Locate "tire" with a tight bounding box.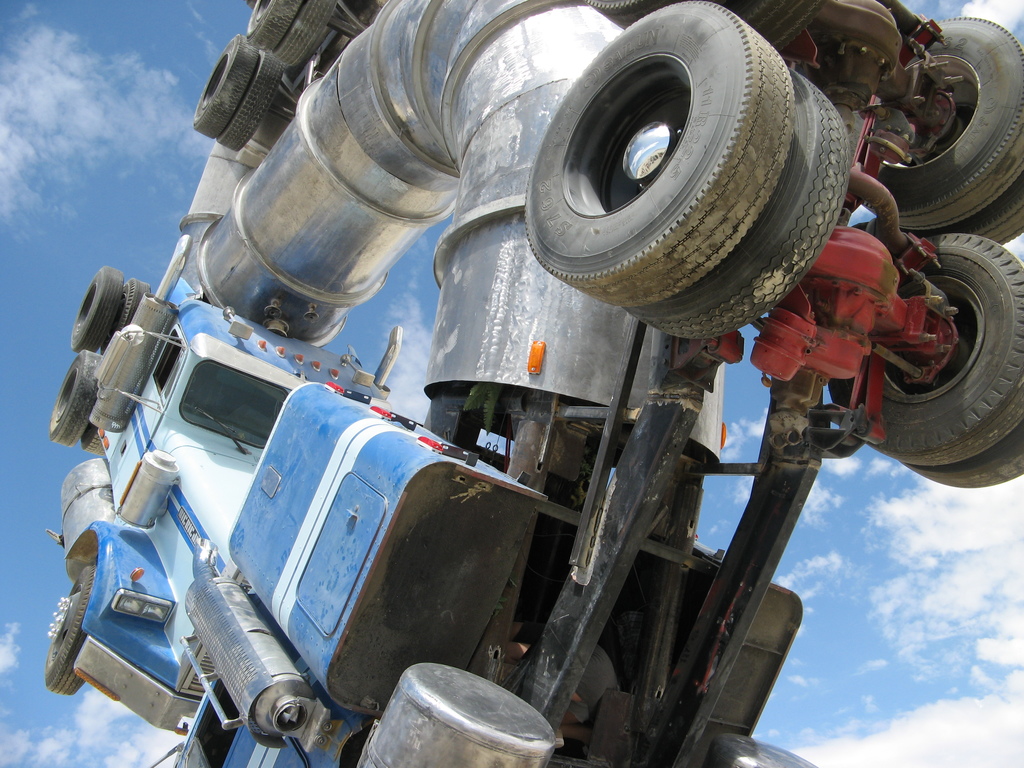
region(248, 2, 297, 45).
